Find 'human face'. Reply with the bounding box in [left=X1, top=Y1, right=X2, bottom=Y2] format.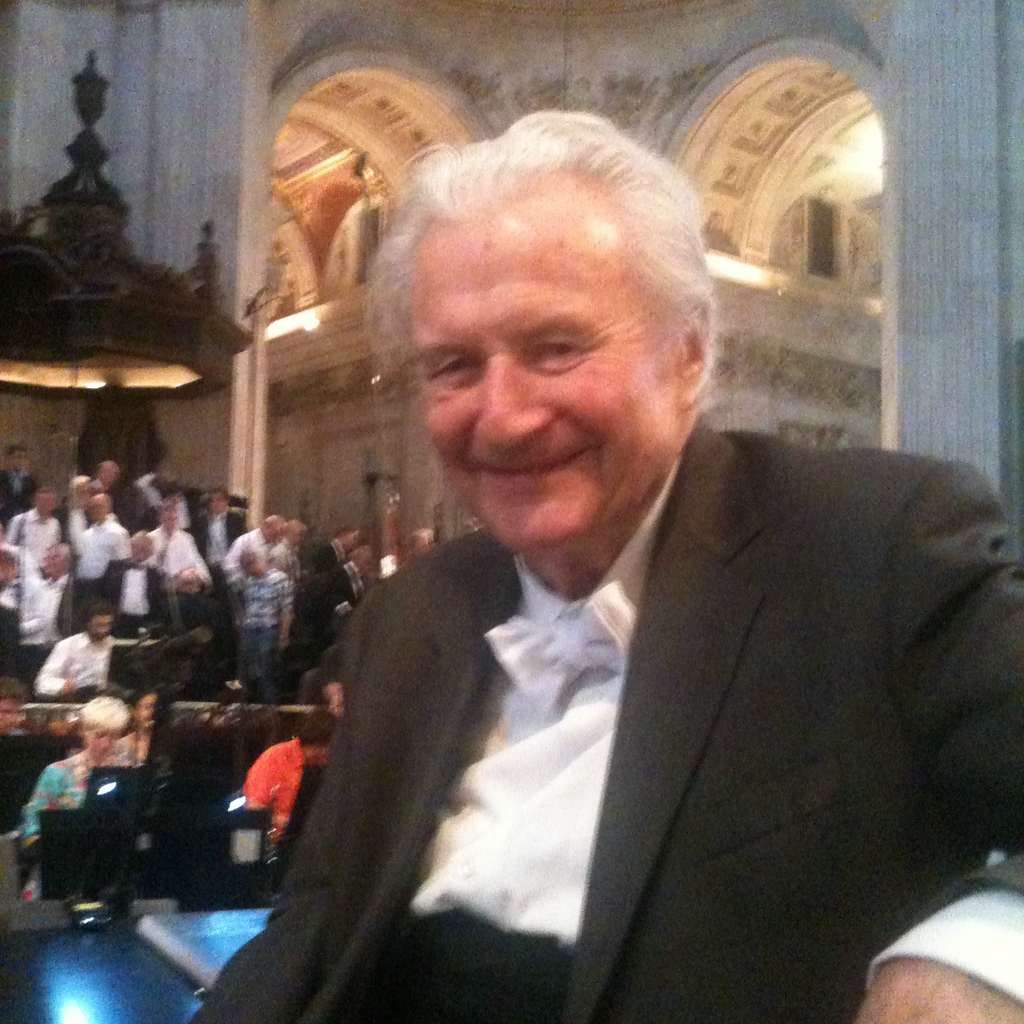
[left=35, top=486, right=56, bottom=515].
